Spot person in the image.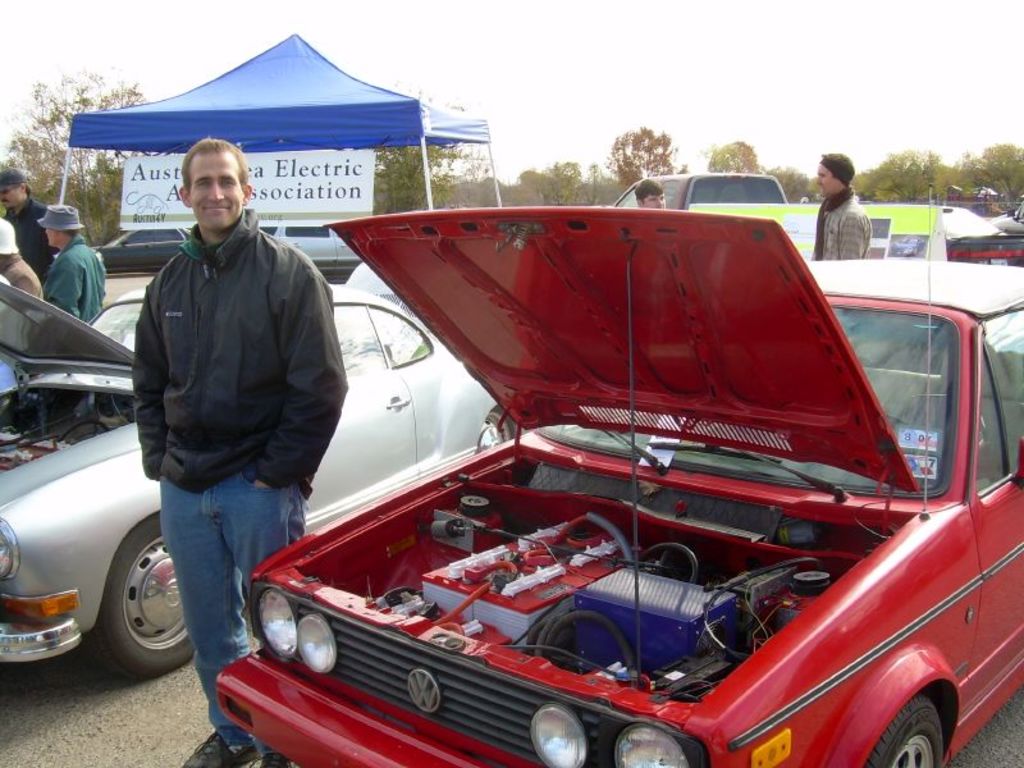
person found at {"left": 40, "top": 197, "right": 105, "bottom": 328}.
